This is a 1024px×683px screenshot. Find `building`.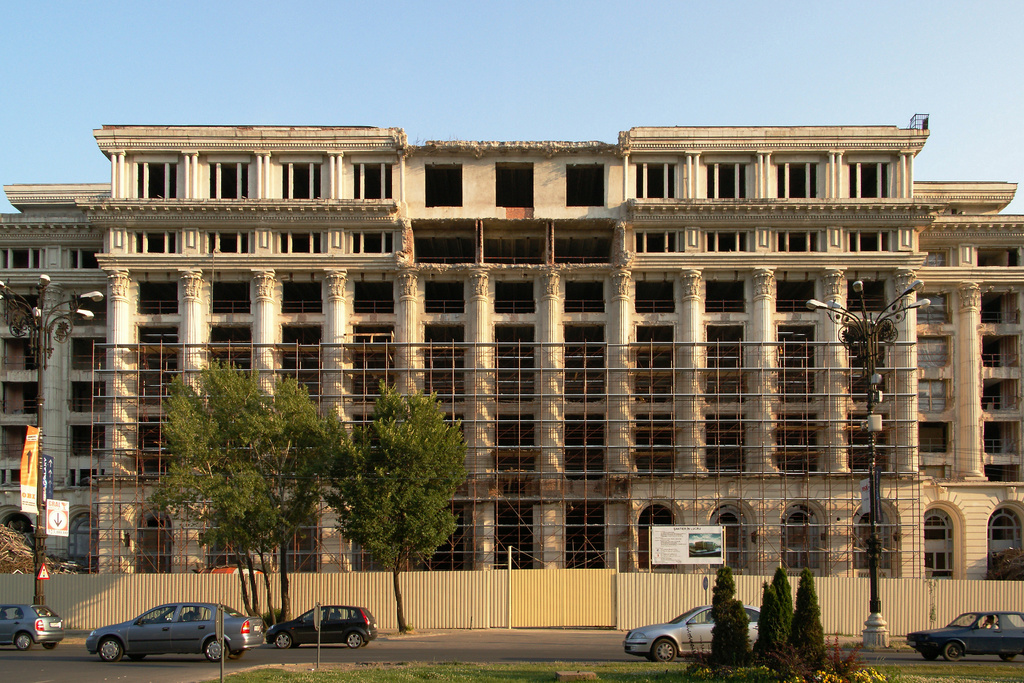
Bounding box: BBox(0, 117, 1023, 580).
